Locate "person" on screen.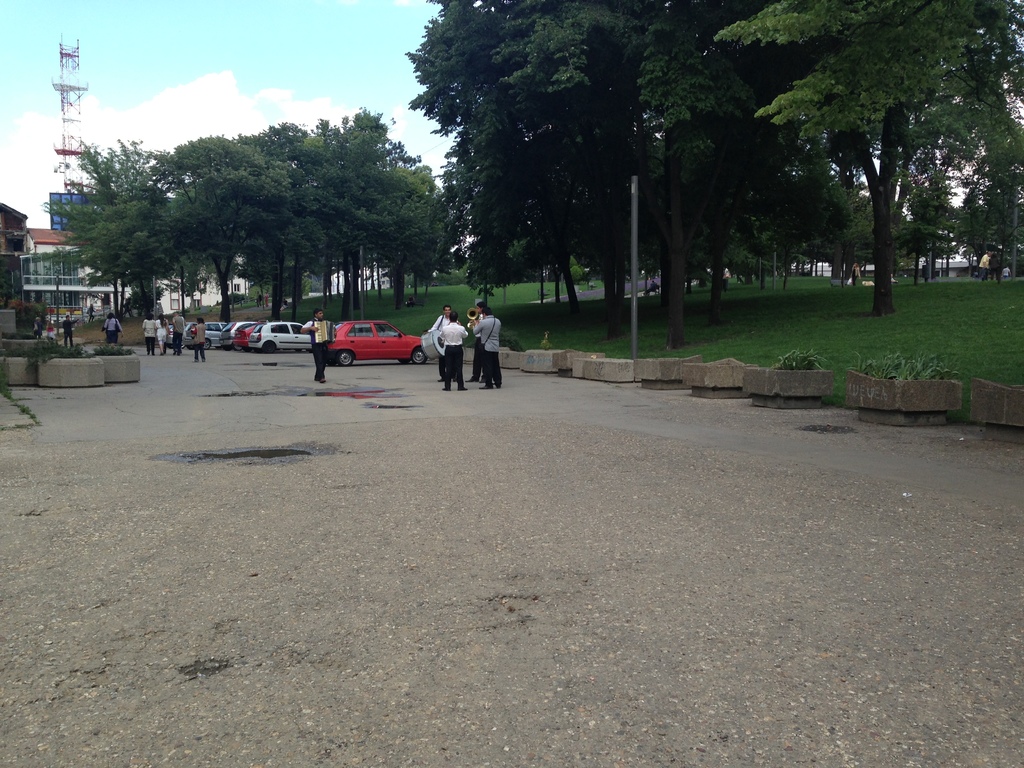
On screen at 170/310/189/357.
